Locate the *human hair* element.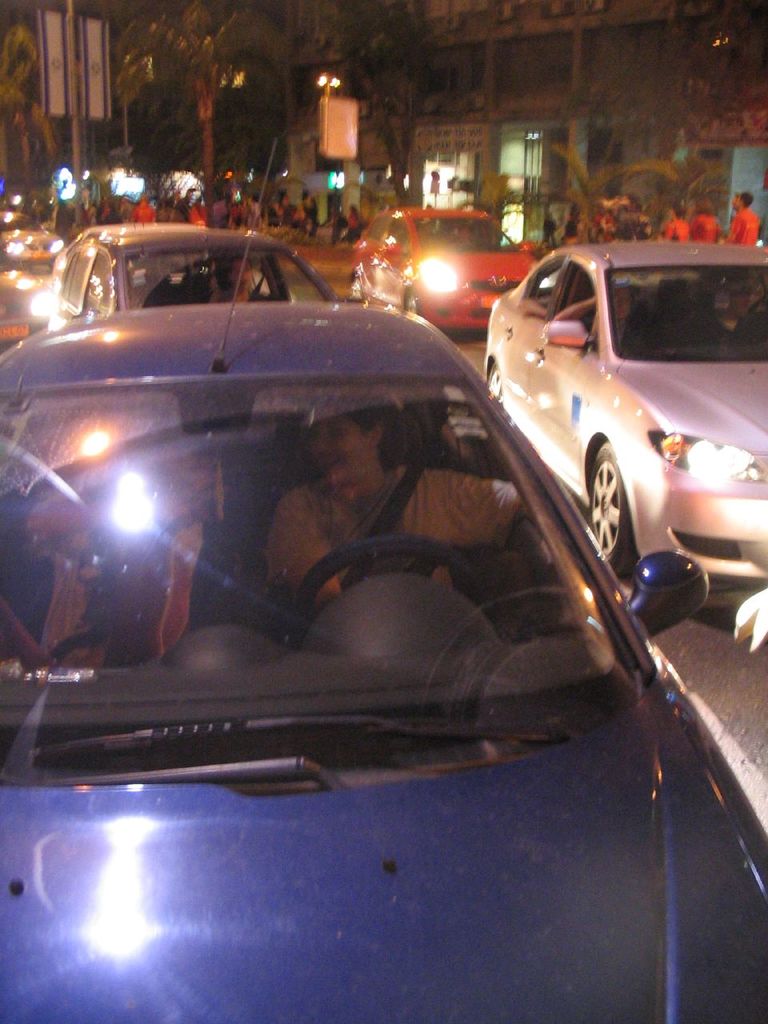
Element bbox: rect(669, 202, 682, 214).
